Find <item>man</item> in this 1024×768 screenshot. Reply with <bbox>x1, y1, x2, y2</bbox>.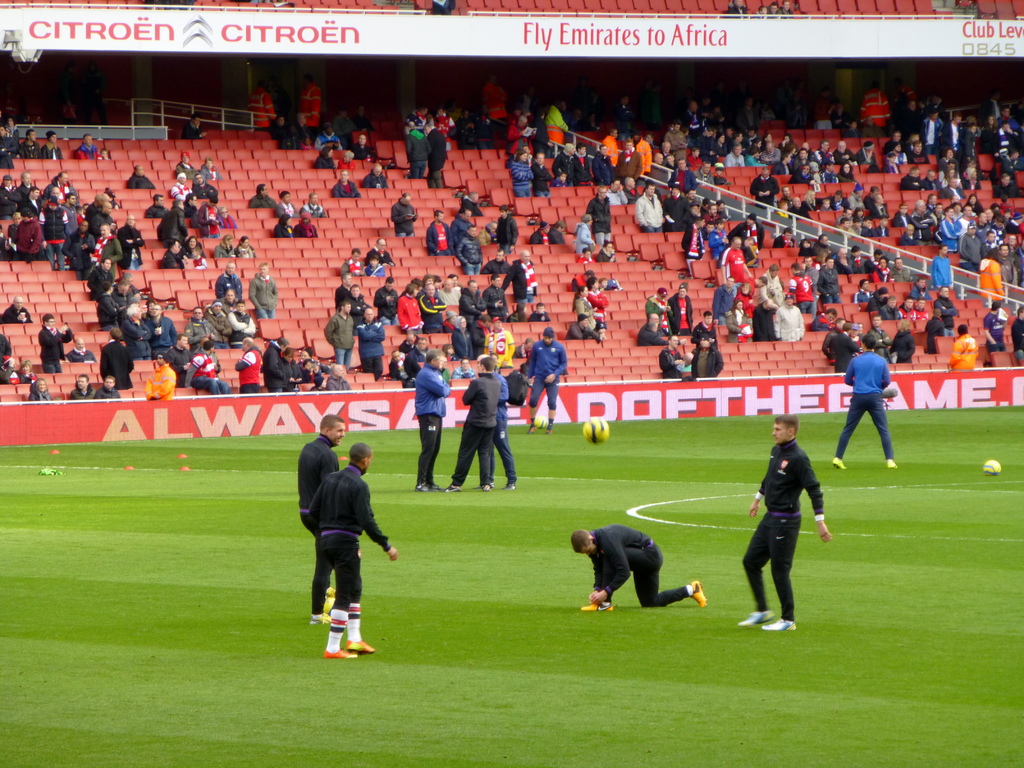
<bbox>385, 193, 421, 231</bbox>.
